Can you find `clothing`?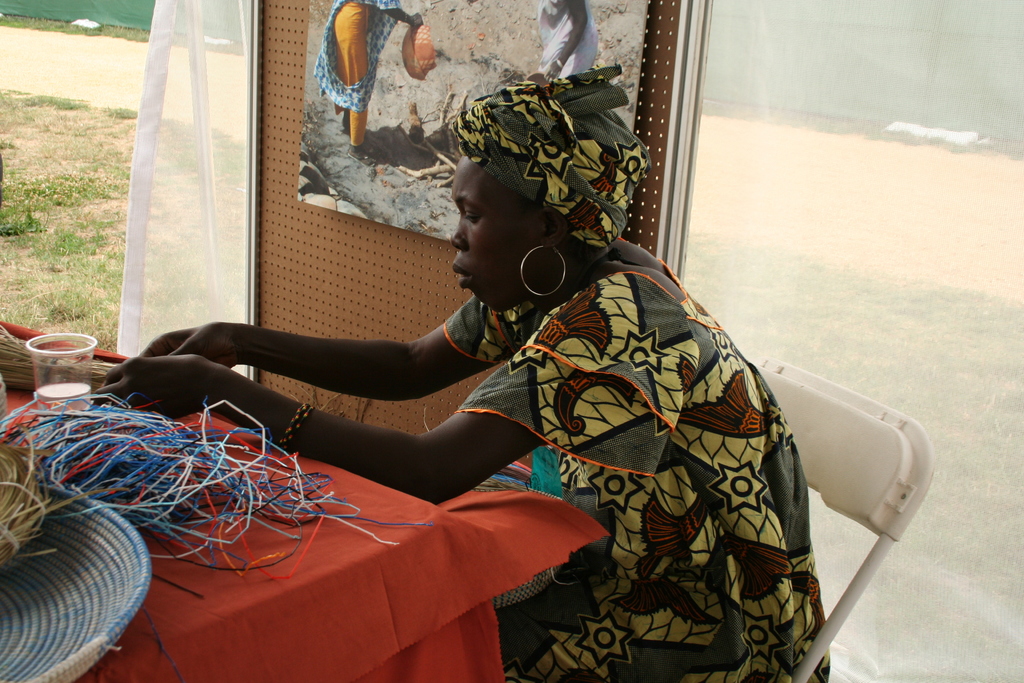
Yes, bounding box: select_region(539, 0, 600, 80).
